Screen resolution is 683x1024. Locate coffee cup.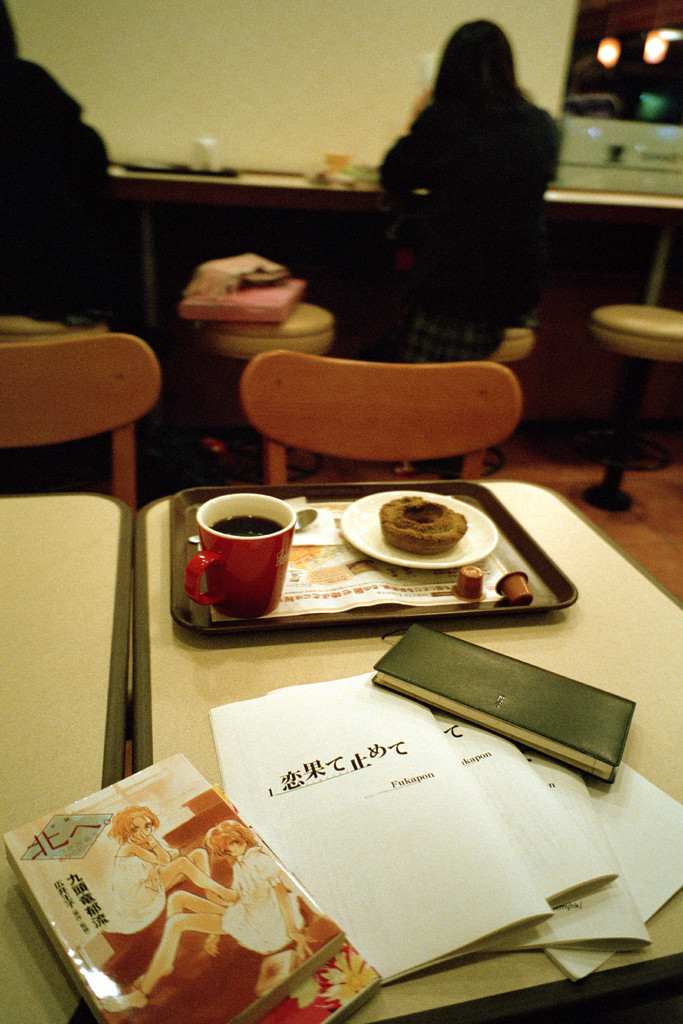
region(183, 490, 295, 618).
